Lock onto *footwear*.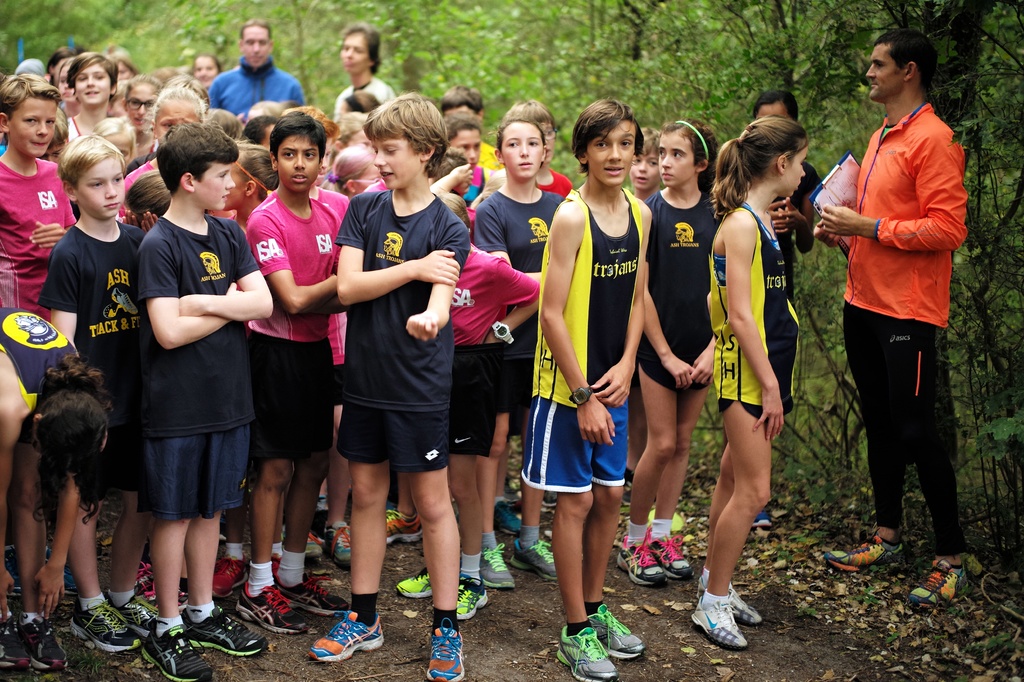
Locked: 908/560/972/616.
